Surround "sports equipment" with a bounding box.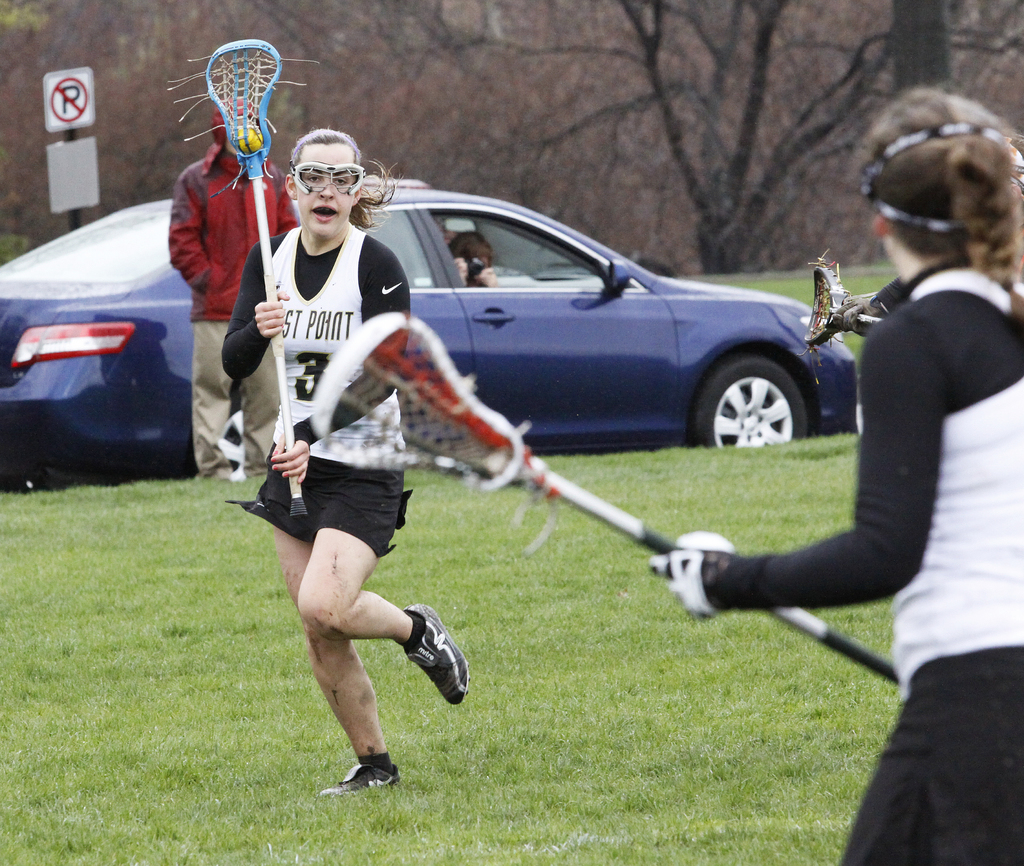
bbox=[163, 37, 316, 516].
